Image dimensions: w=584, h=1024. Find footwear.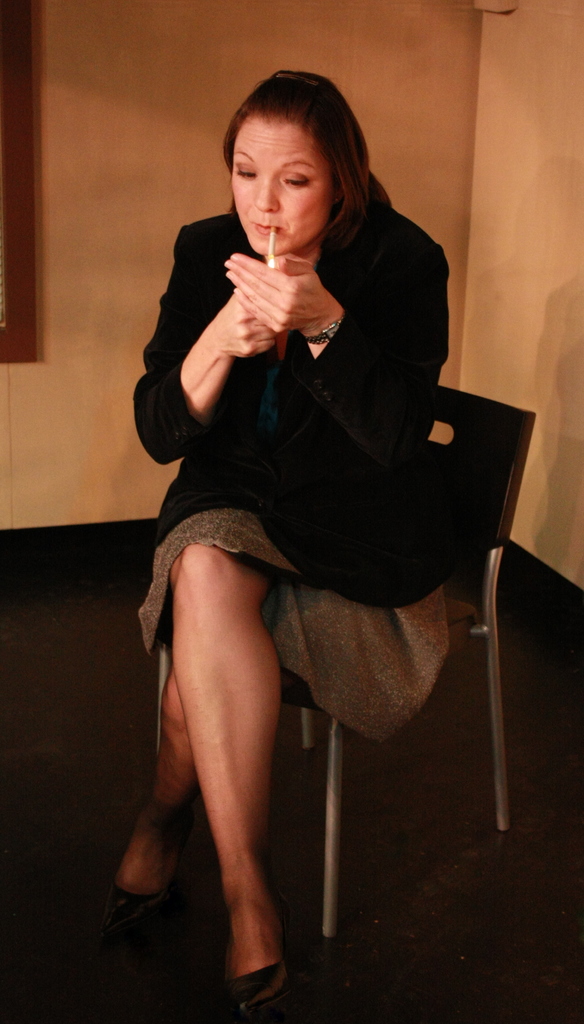
<box>220,929,290,1004</box>.
